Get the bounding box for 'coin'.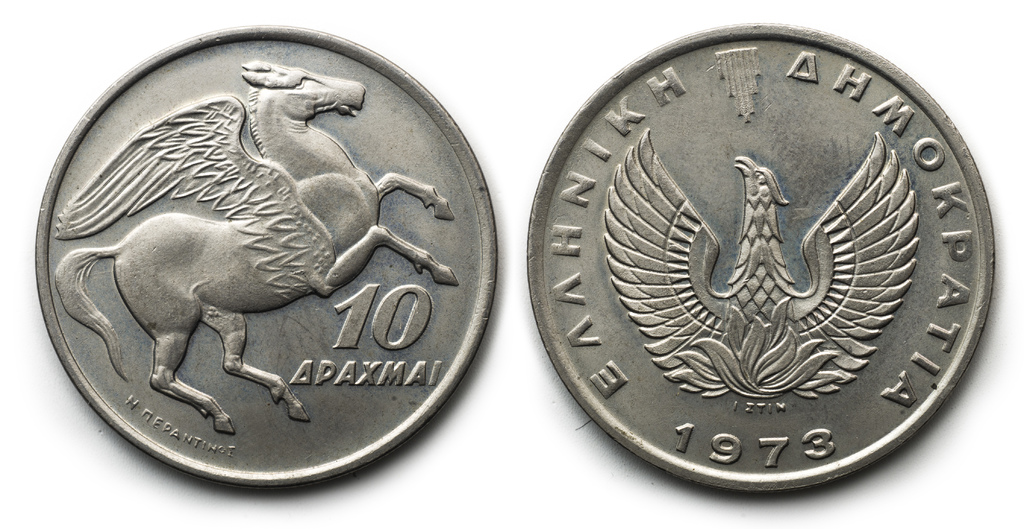
region(519, 19, 995, 489).
